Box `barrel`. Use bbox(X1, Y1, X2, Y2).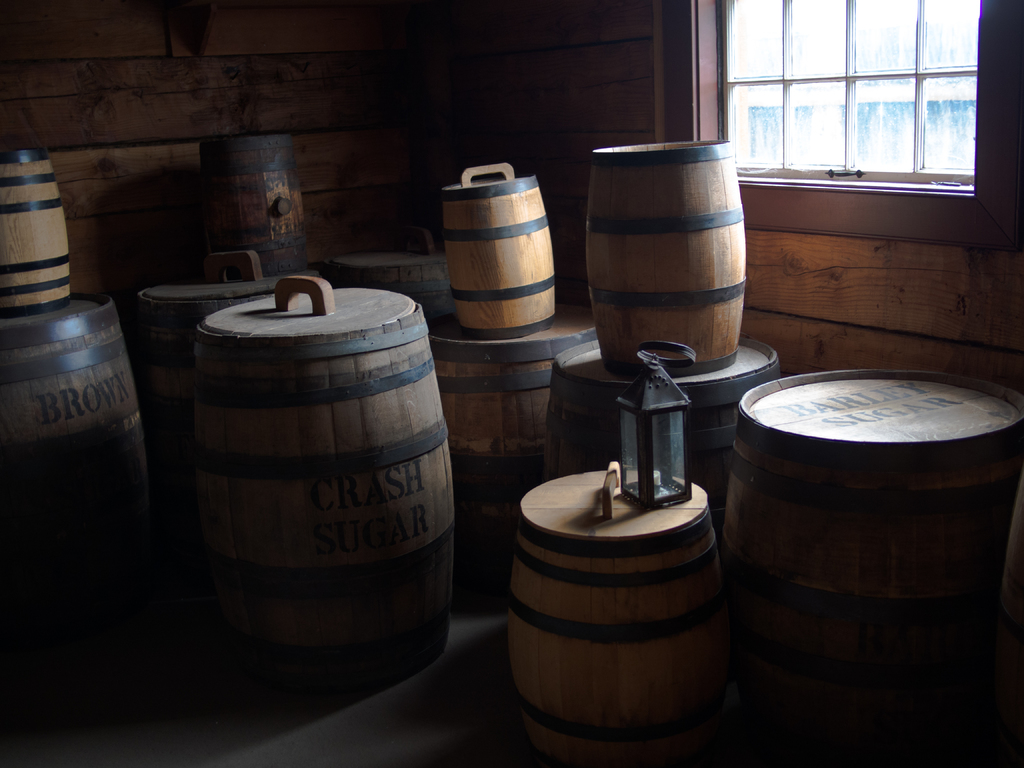
bbox(504, 468, 728, 767).
